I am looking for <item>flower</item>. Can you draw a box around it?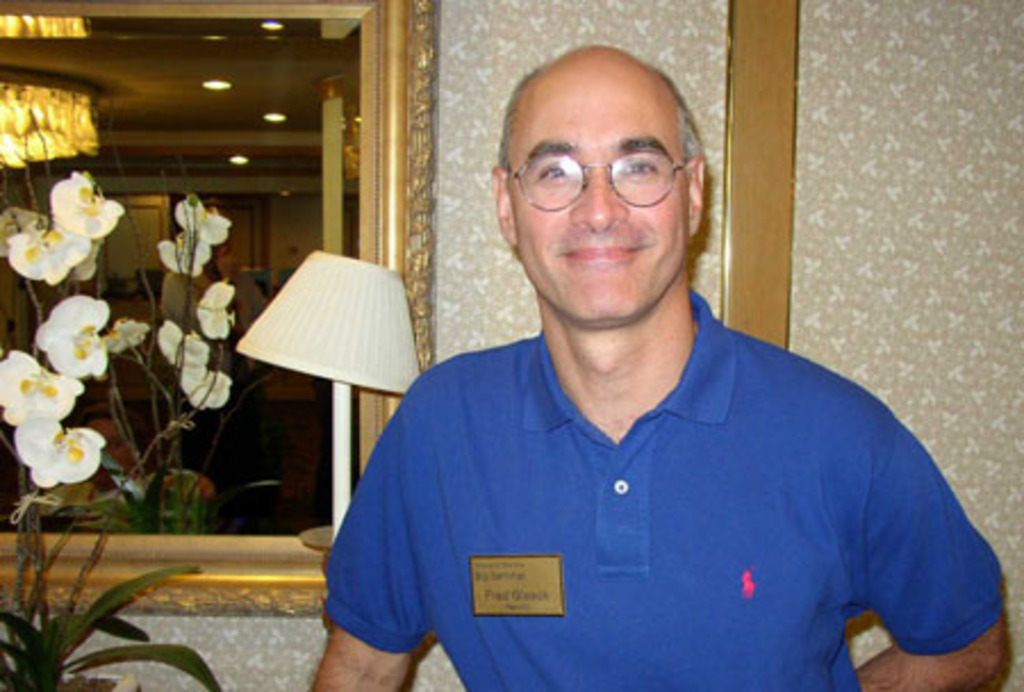
Sure, the bounding box is BBox(46, 168, 123, 239).
